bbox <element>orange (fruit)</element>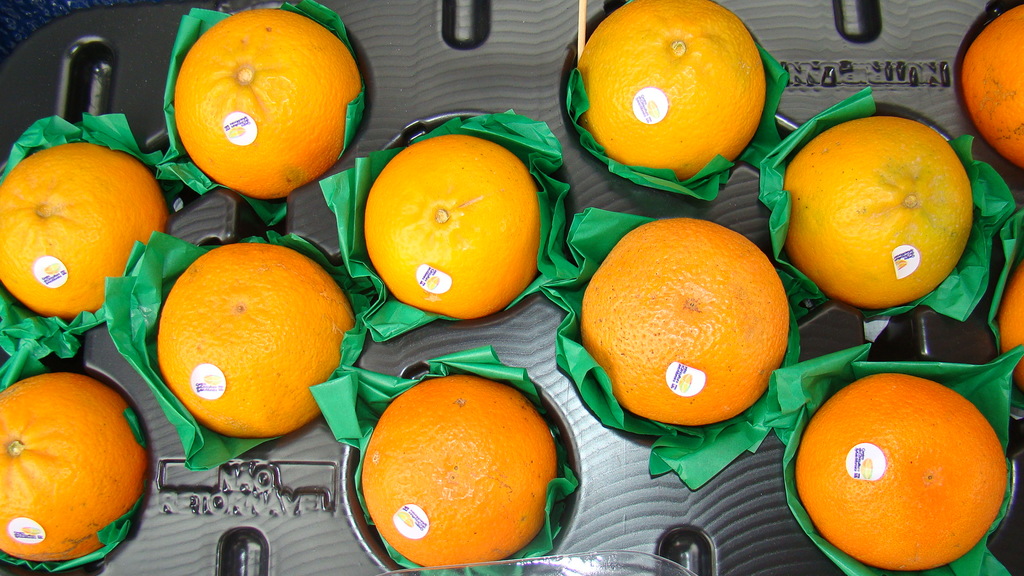
3 136 173 314
